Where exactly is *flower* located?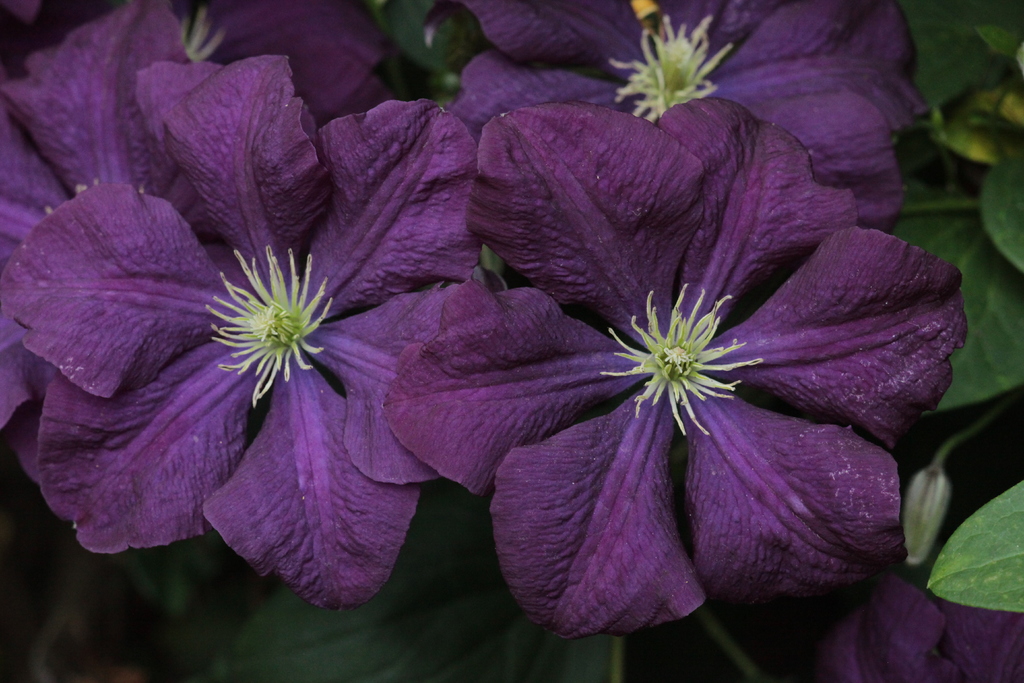
Its bounding box is {"left": 0, "top": 0, "right": 210, "bottom": 436}.
